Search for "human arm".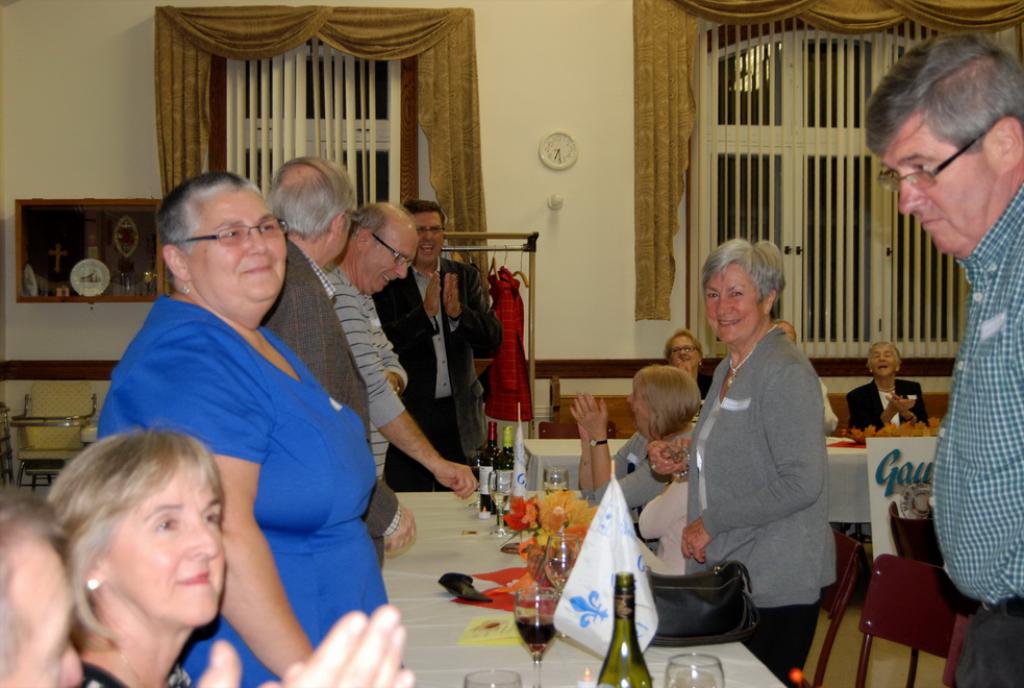
Found at 357:284:406:401.
